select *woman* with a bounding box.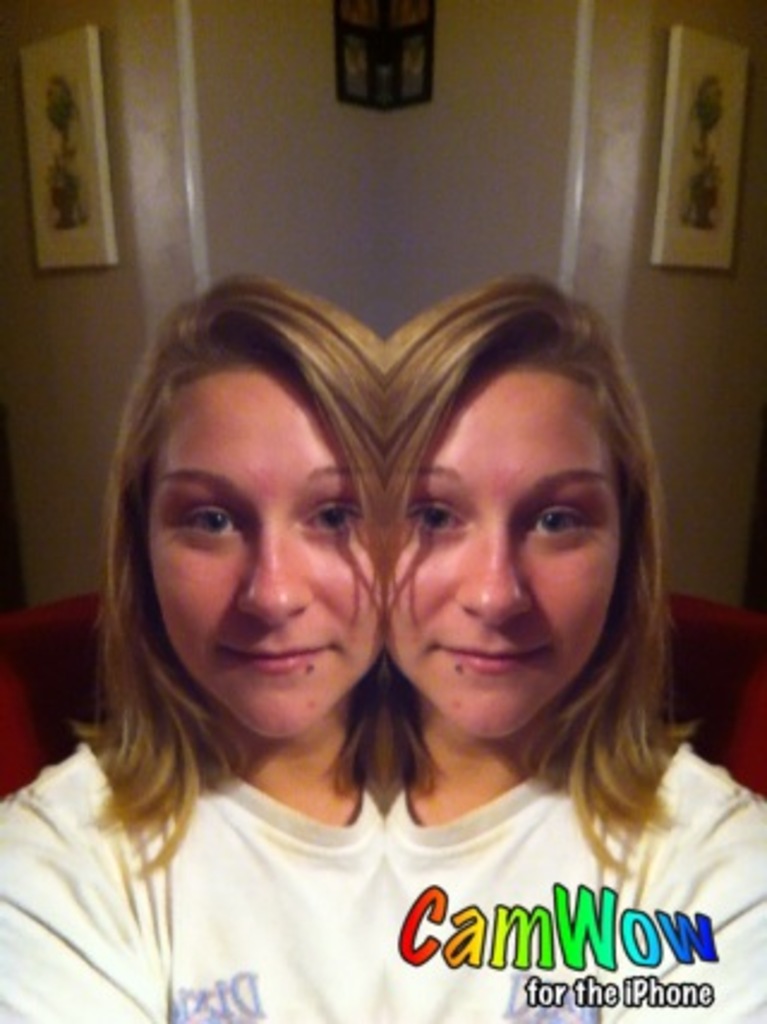
l=0, t=269, r=388, b=1022.
